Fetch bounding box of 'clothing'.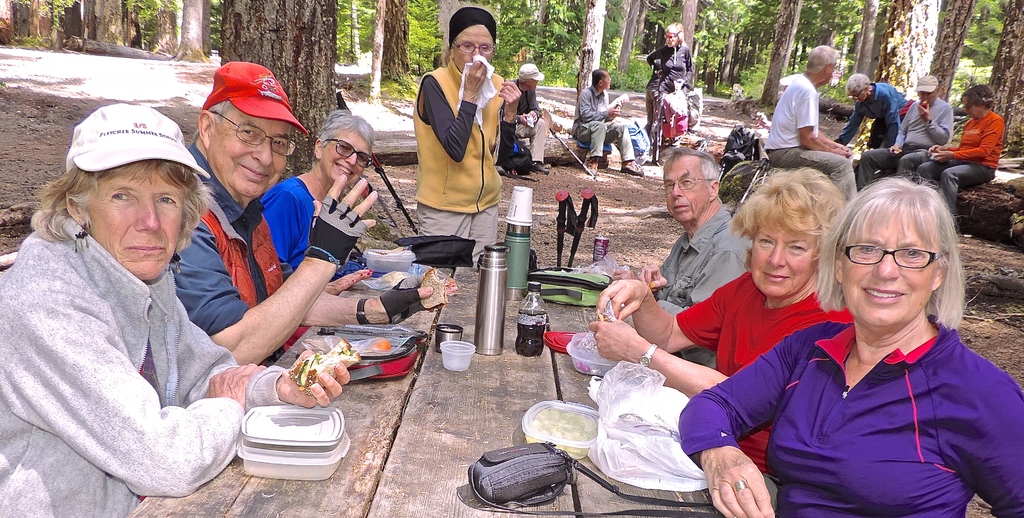
Bbox: select_region(644, 42, 692, 138).
